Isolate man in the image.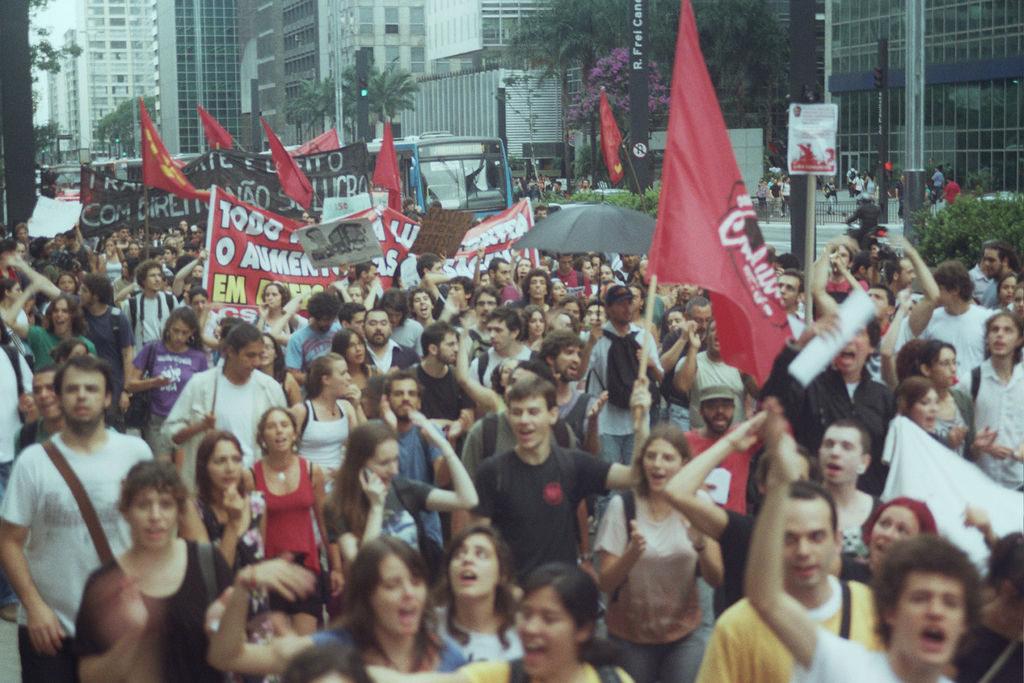
Isolated region: <bbox>488, 251, 512, 311</bbox>.
